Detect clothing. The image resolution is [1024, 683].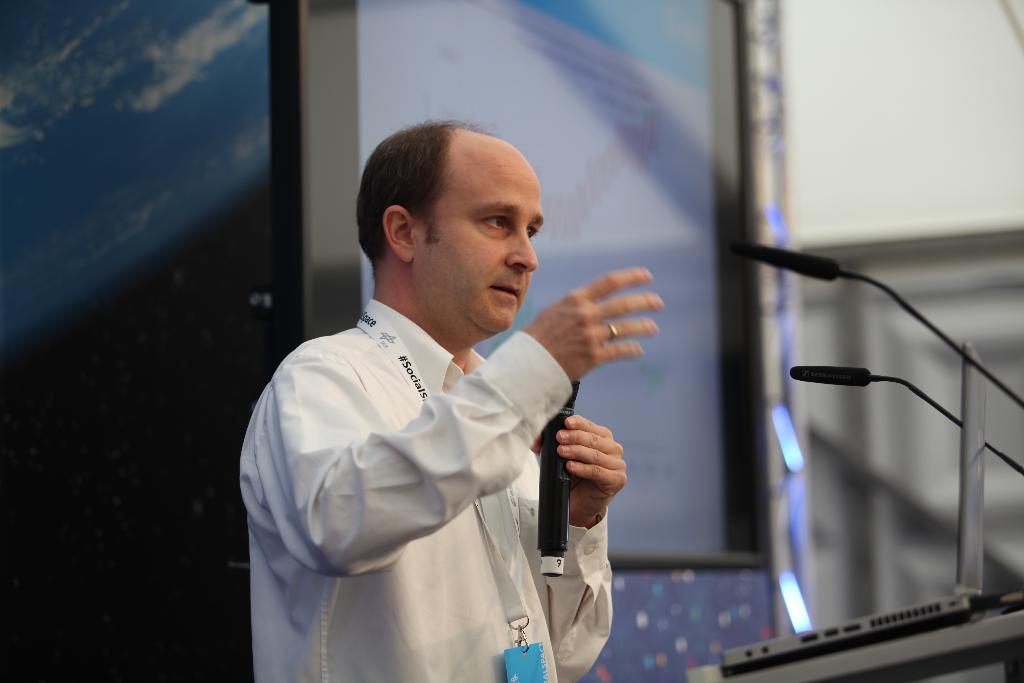
<box>236,245,624,664</box>.
